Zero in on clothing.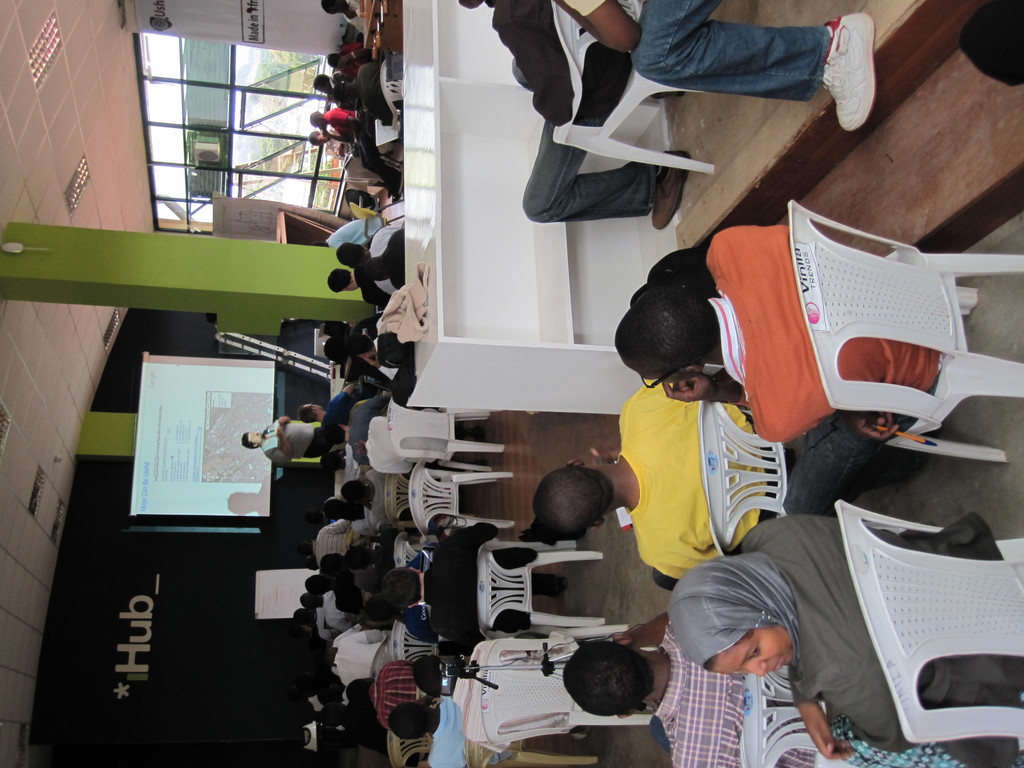
Zeroed in: {"left": 355, "top": 268, "right": 396, "bottom": 308}.
